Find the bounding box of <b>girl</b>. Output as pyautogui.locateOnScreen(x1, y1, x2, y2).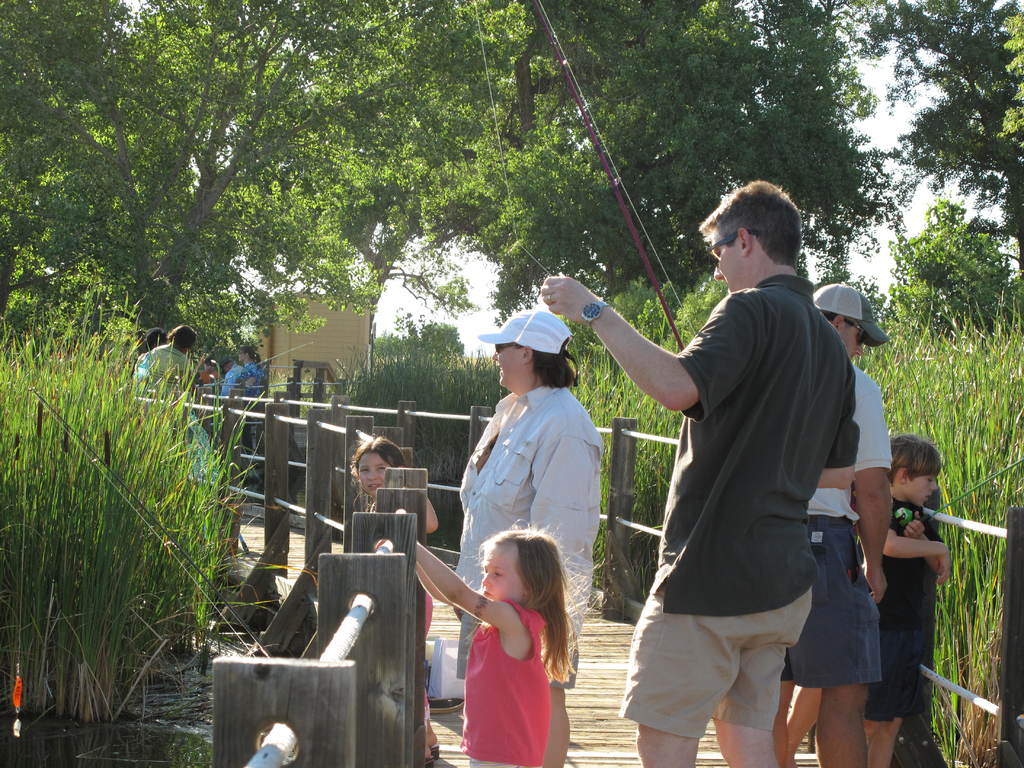
pyautogui.locateOnScreen(347, 433, 442, 766).
